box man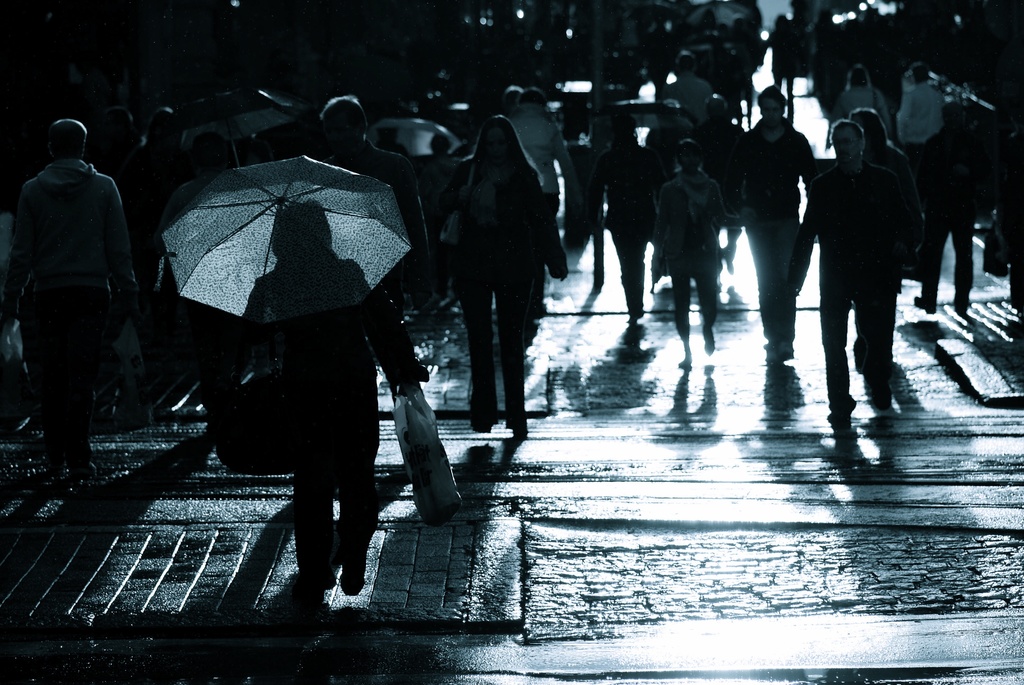
(x1=729, y1=79, x2=824, y2=365)
